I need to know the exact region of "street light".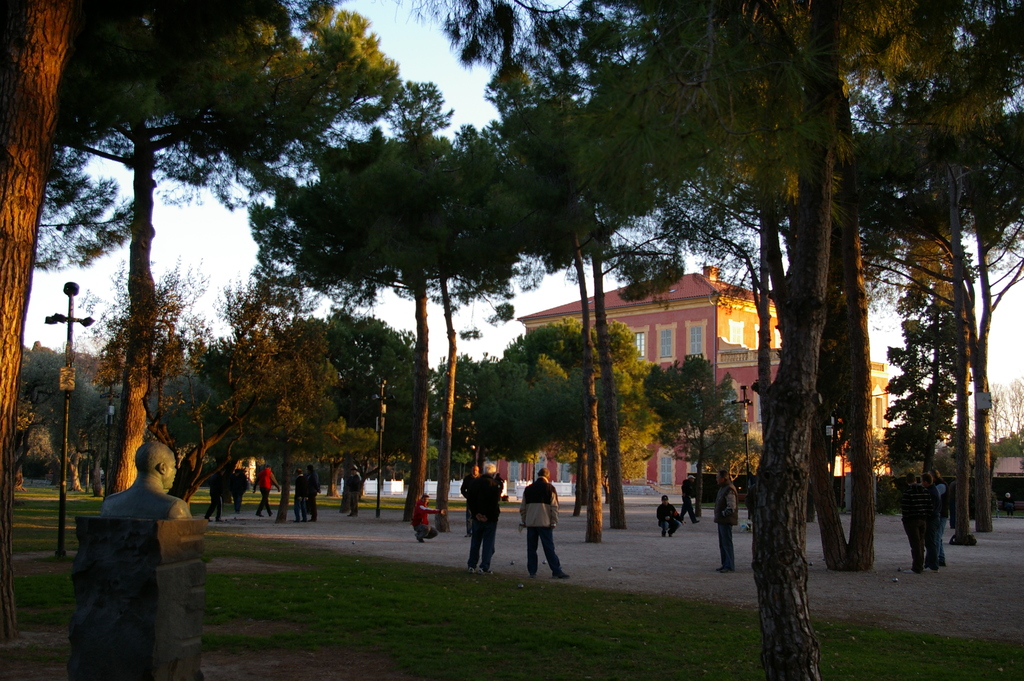
Region: 377, 376, 385, 520.
